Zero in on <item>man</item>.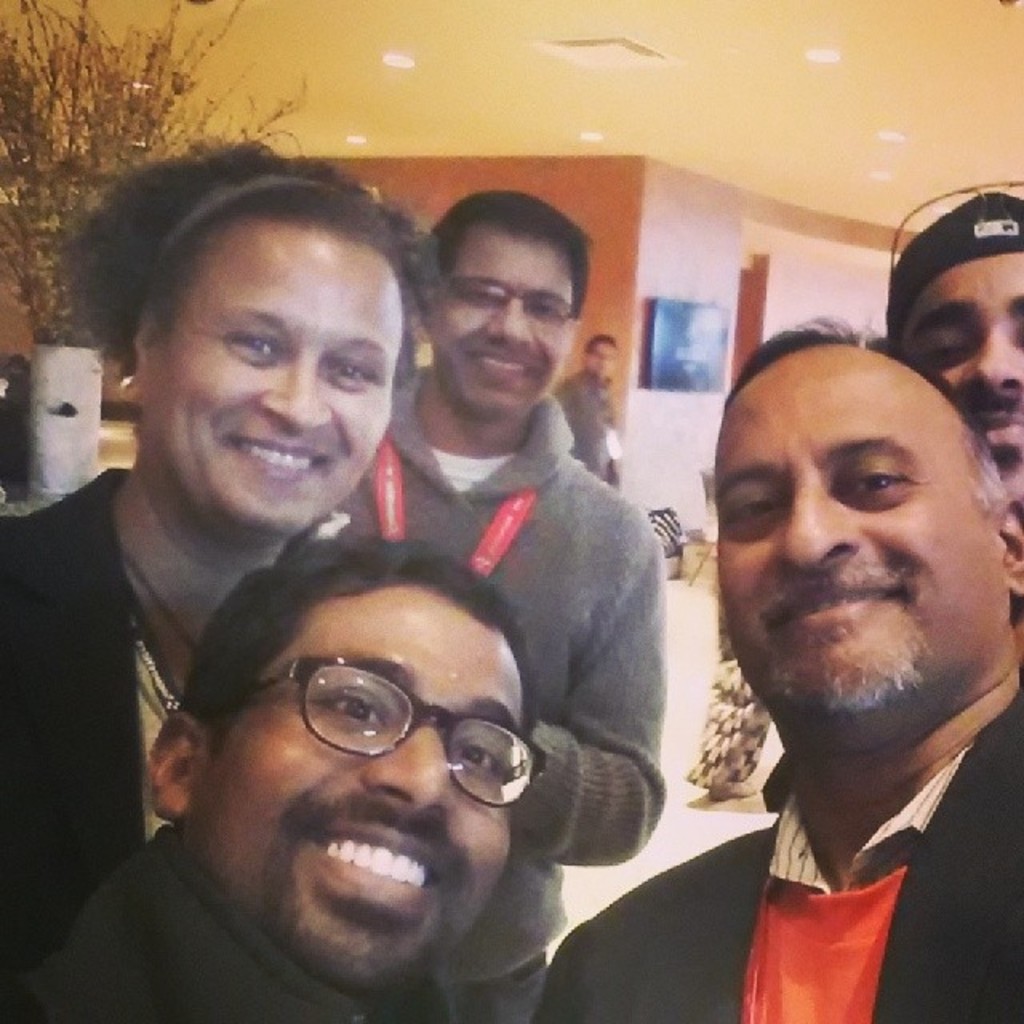
Zeroed in: 640,278,1023,1010.
